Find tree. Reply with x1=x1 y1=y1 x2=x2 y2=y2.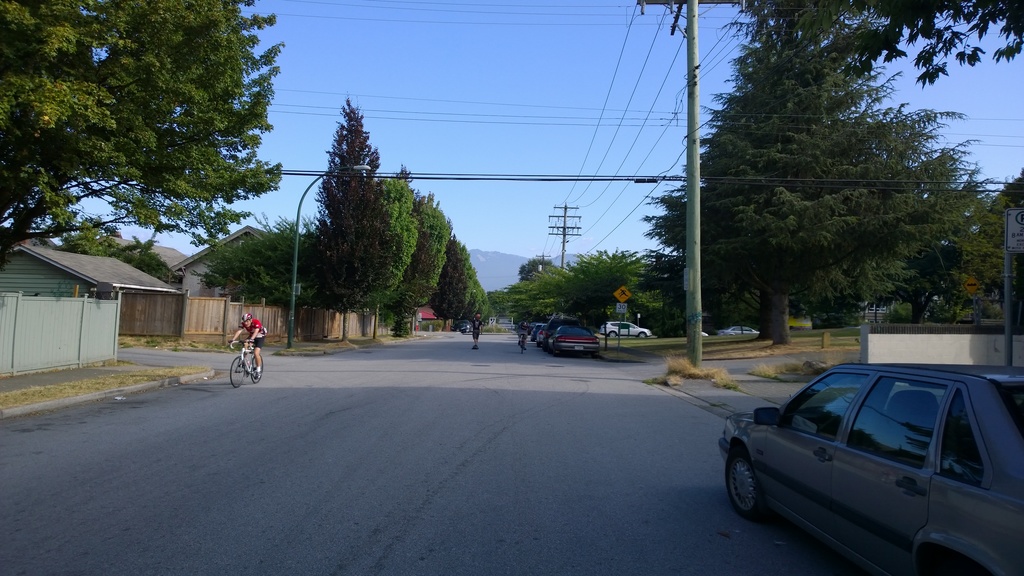
x1=288 y1=93 x2=431 y2=330.
